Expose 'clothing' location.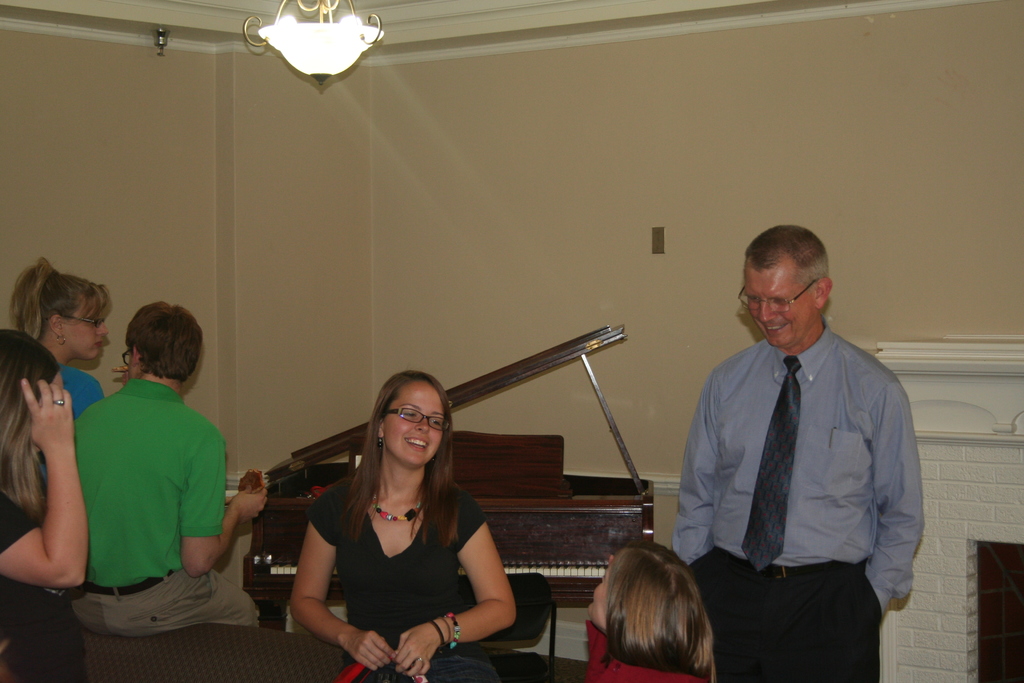
Exposed at bbox=[307, 469, 490, 682].
